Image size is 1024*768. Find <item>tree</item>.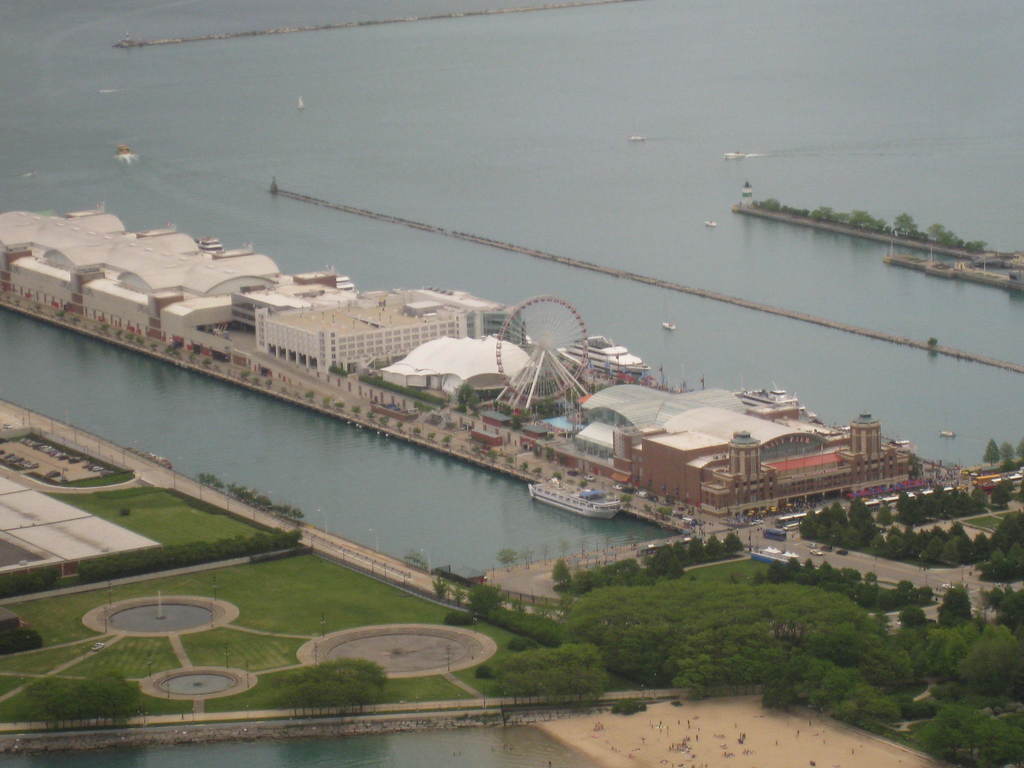
BBox(486, 450, 500, 466).
